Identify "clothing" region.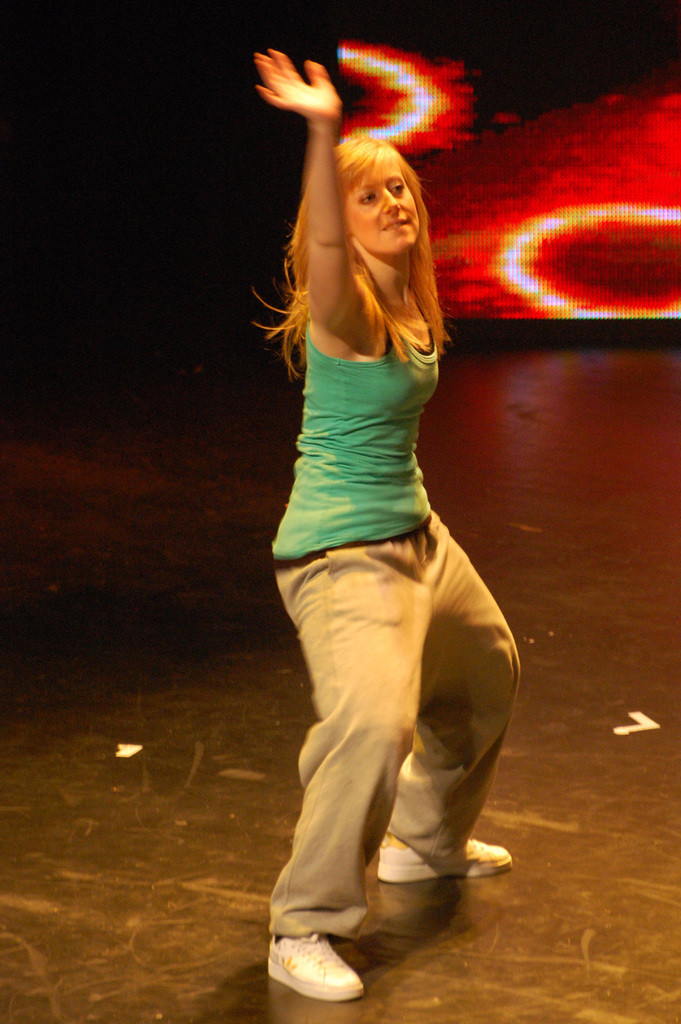
Region: select_region(270, 259, 521, 946).
